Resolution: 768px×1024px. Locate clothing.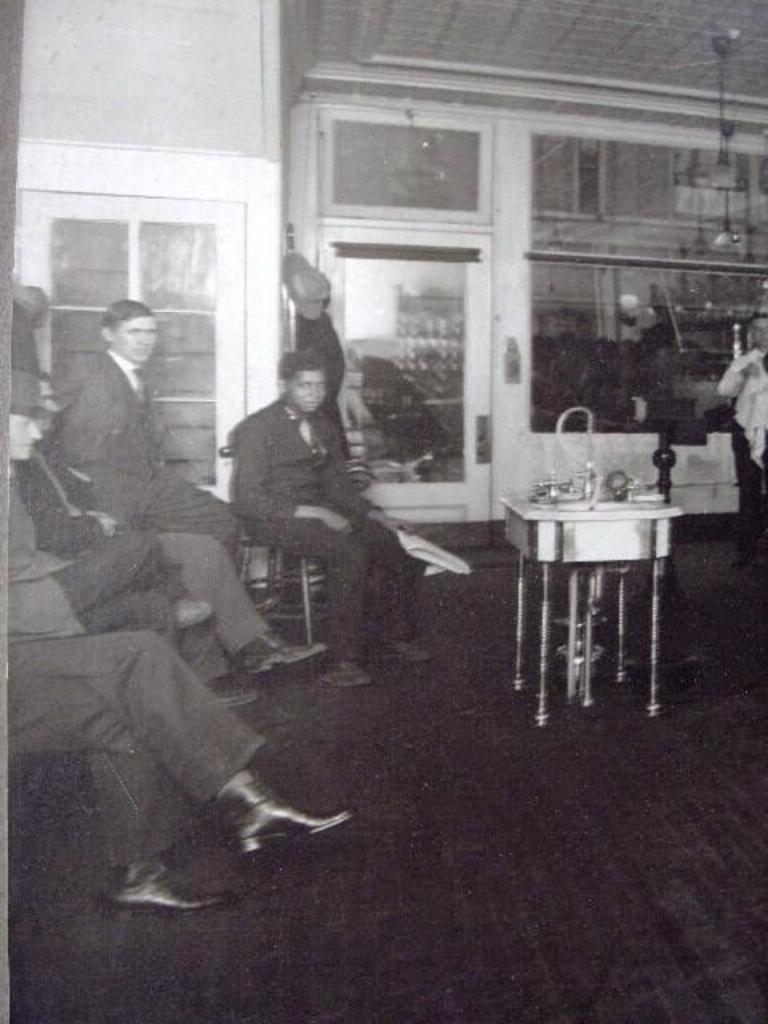
58 350 248 566.
